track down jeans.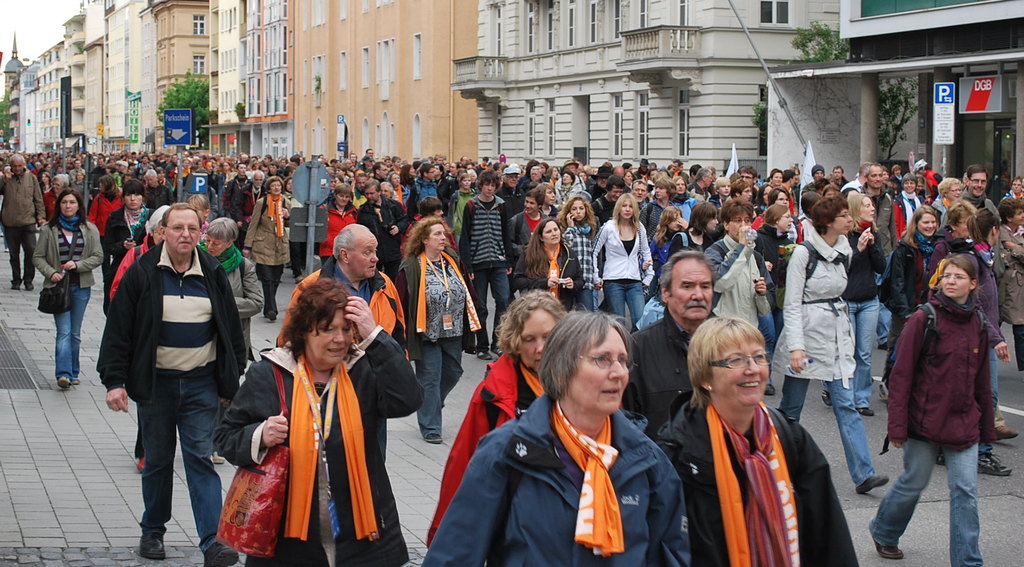
Tracked to (left=606, top=282, right=644, bottom=327).
